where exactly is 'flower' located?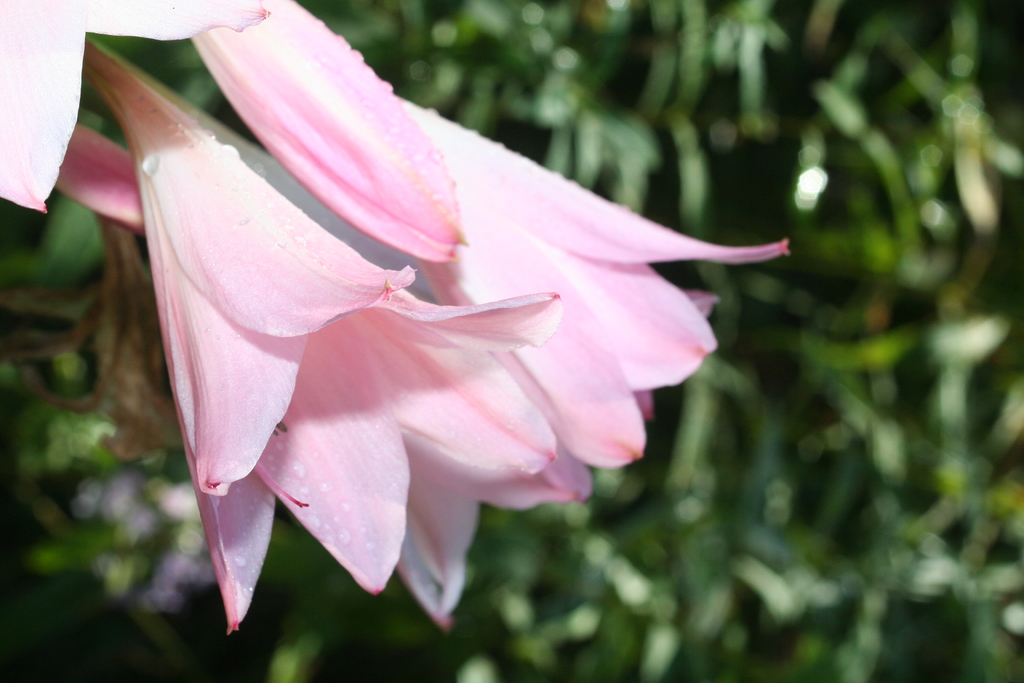
Its bounding box is 0,0,787,645.
